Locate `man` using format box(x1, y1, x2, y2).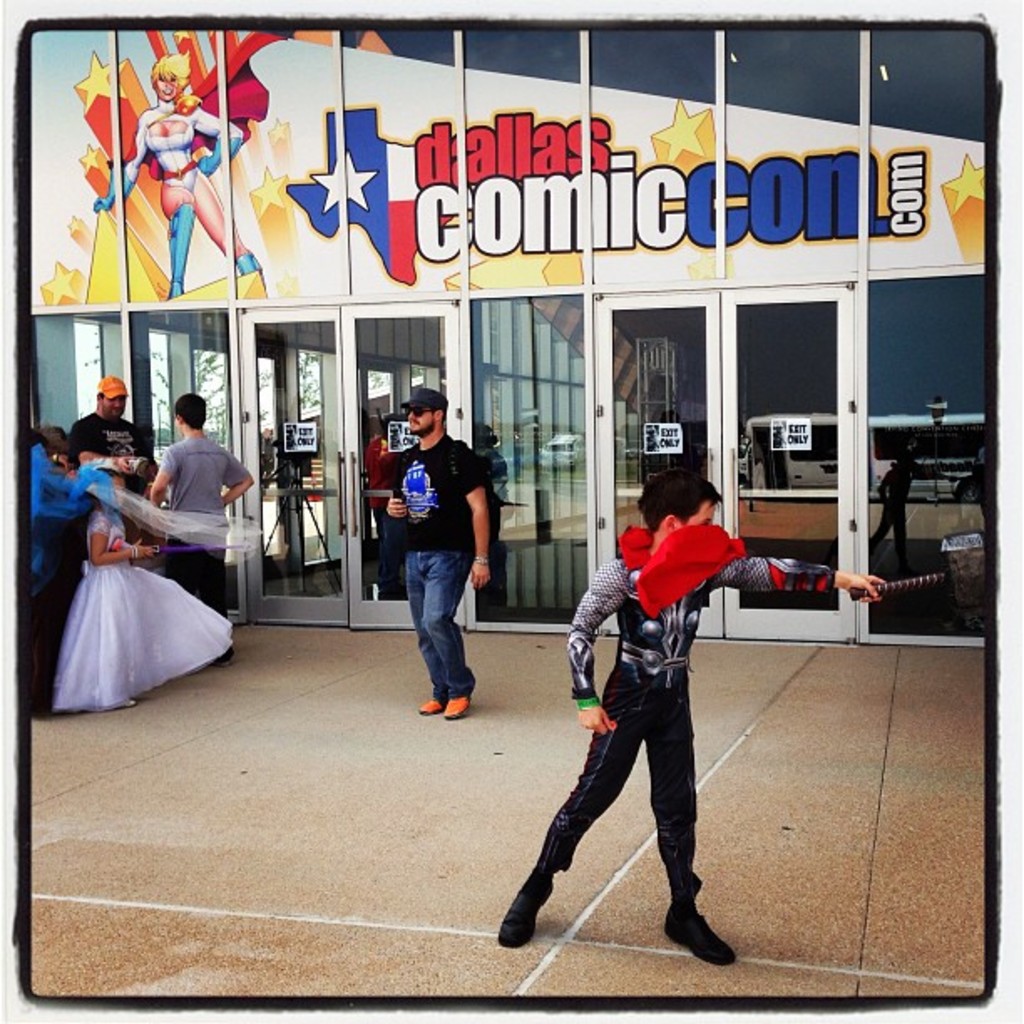
box(373, 388, 504, 719).
